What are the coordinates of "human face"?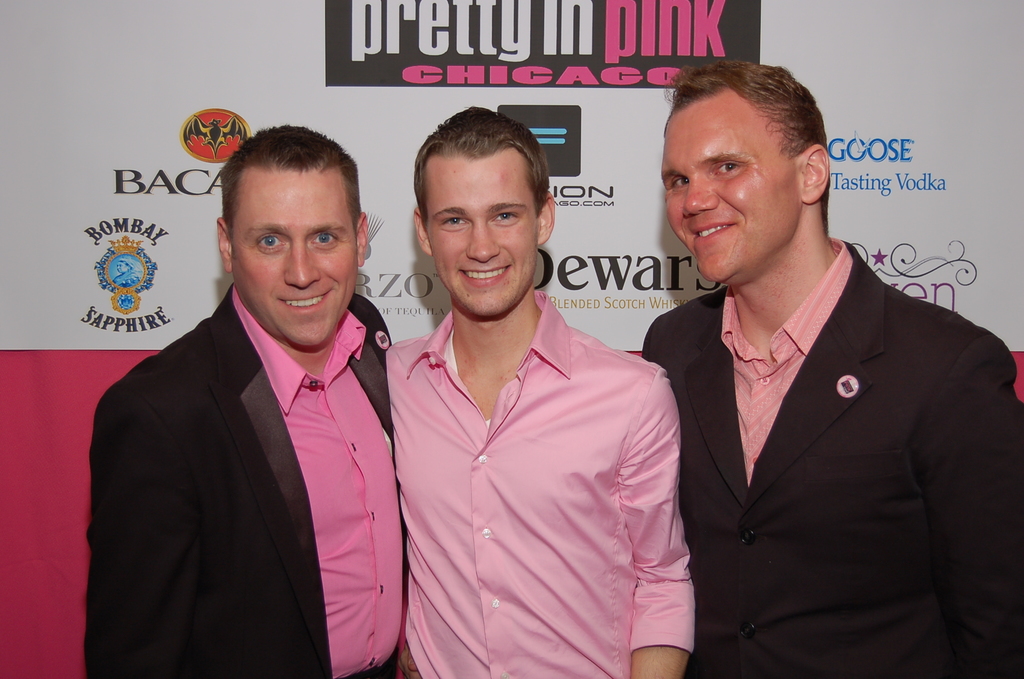
box(232, 174, 357, 351).
